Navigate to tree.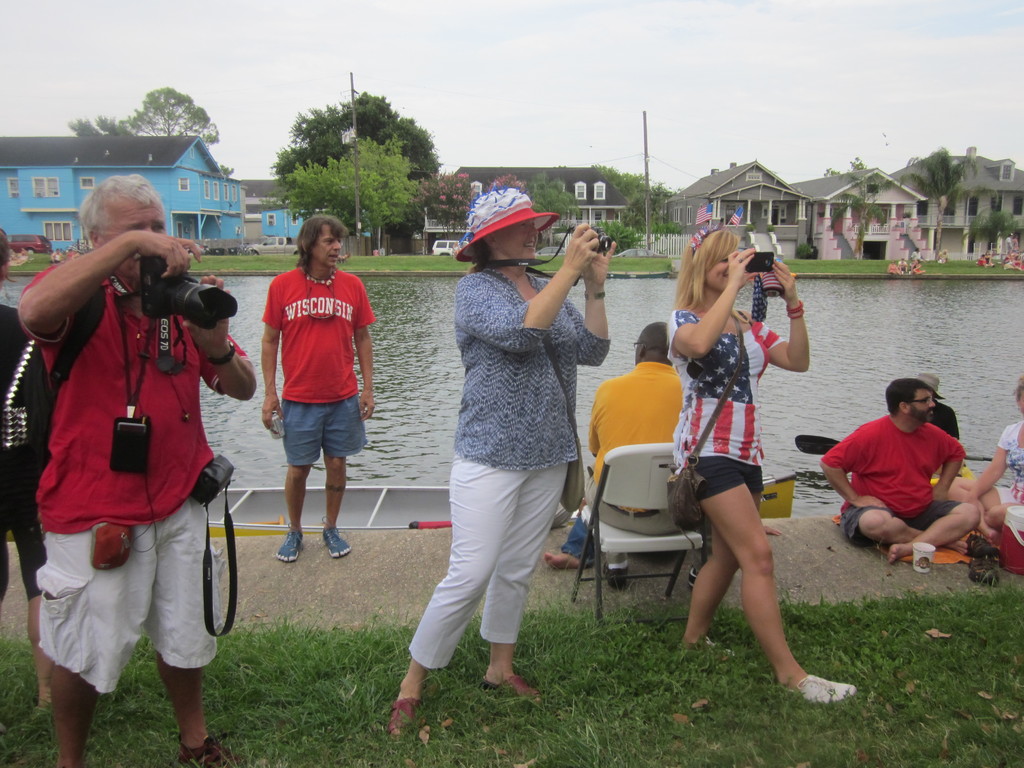
Navigation target: region(829, 169, 897, 261).
